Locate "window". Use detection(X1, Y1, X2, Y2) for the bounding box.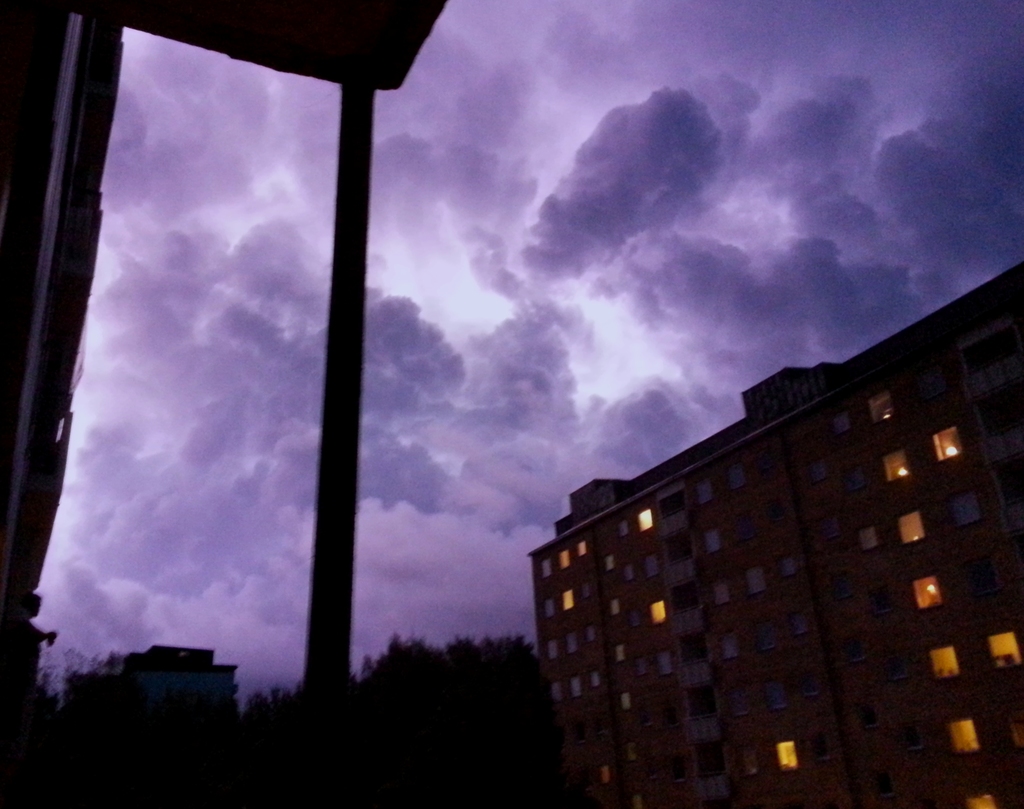
detection(926, 422, 961, 459).
